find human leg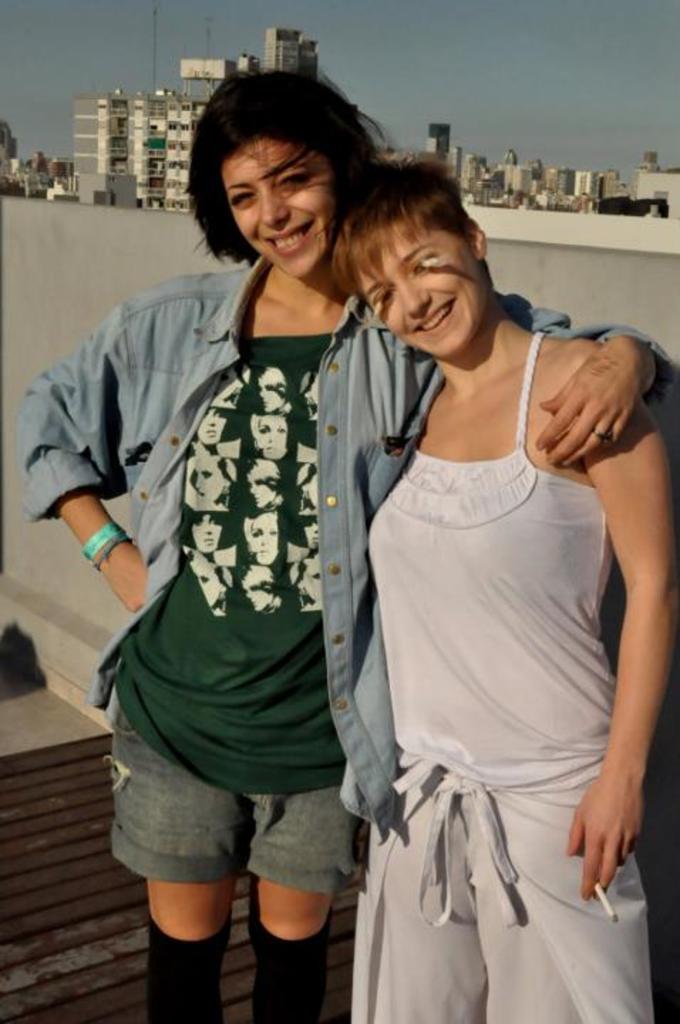
crop(137, 693, 242, 1023)
